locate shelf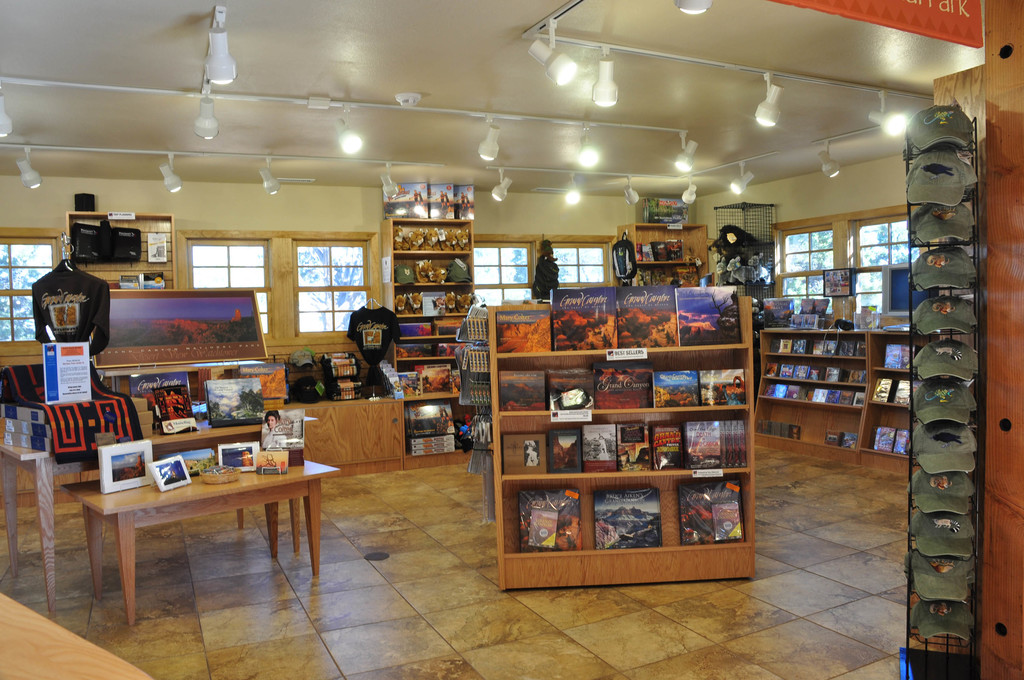
<bbox>913, 656, 965, 679</bbox>
